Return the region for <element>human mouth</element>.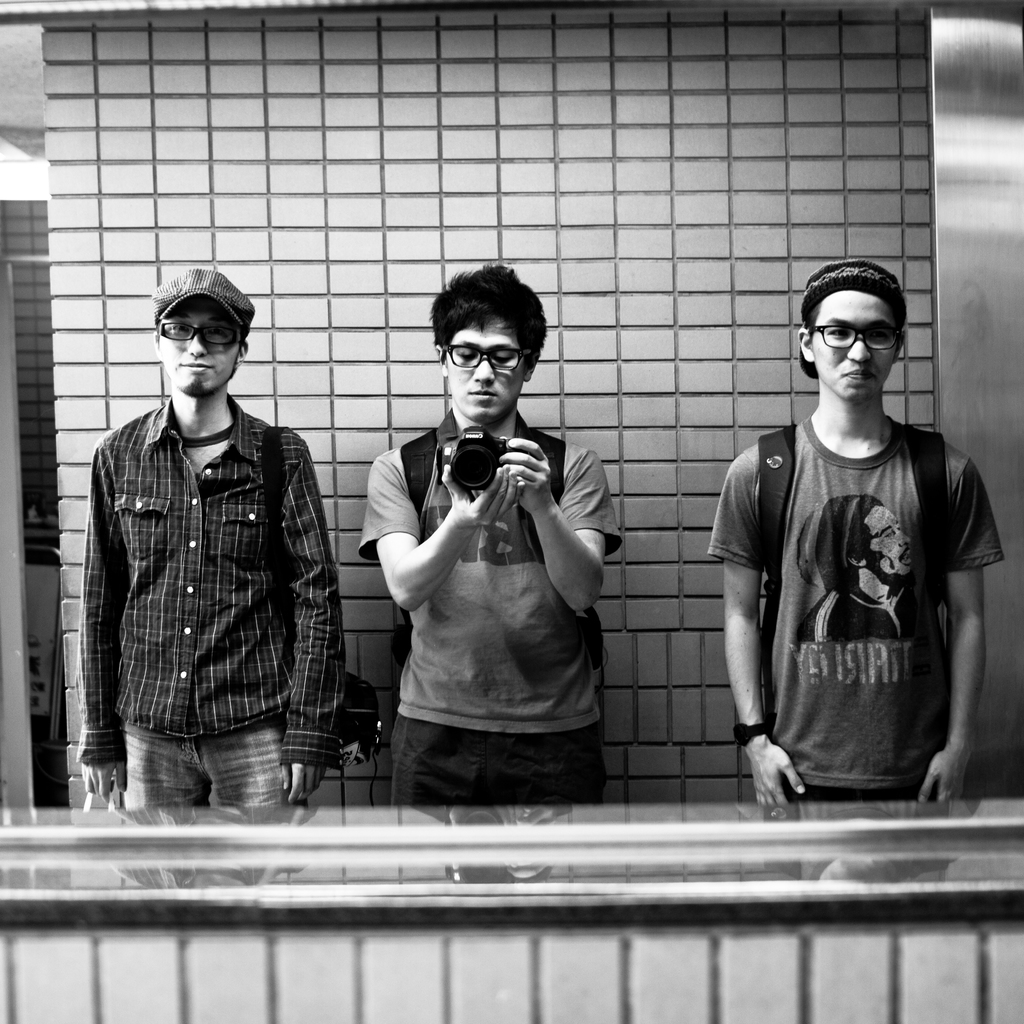
[177,356,218,385].
